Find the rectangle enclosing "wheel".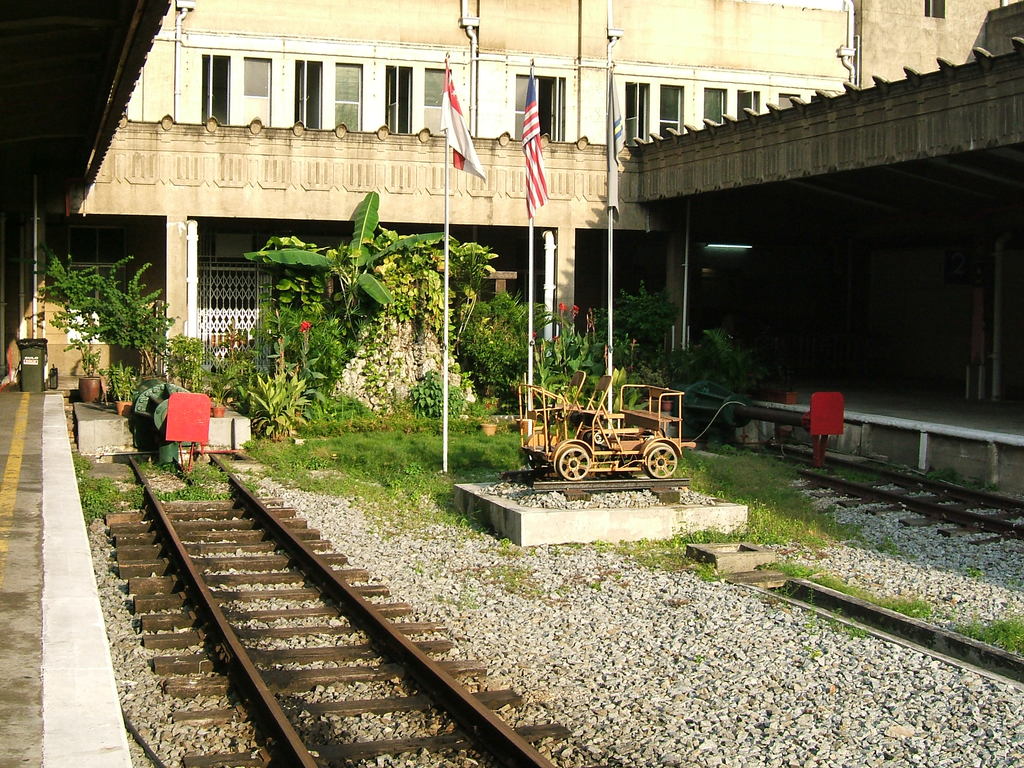
box(555, 445, 591, 485).
